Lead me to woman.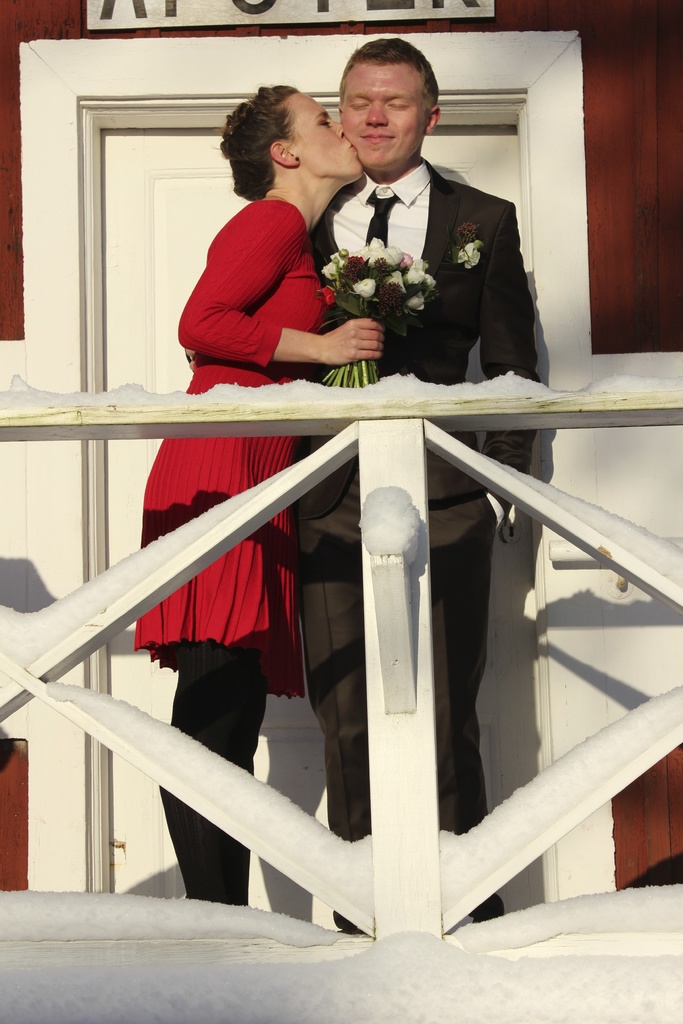
Lead to [142,84,391,908].
